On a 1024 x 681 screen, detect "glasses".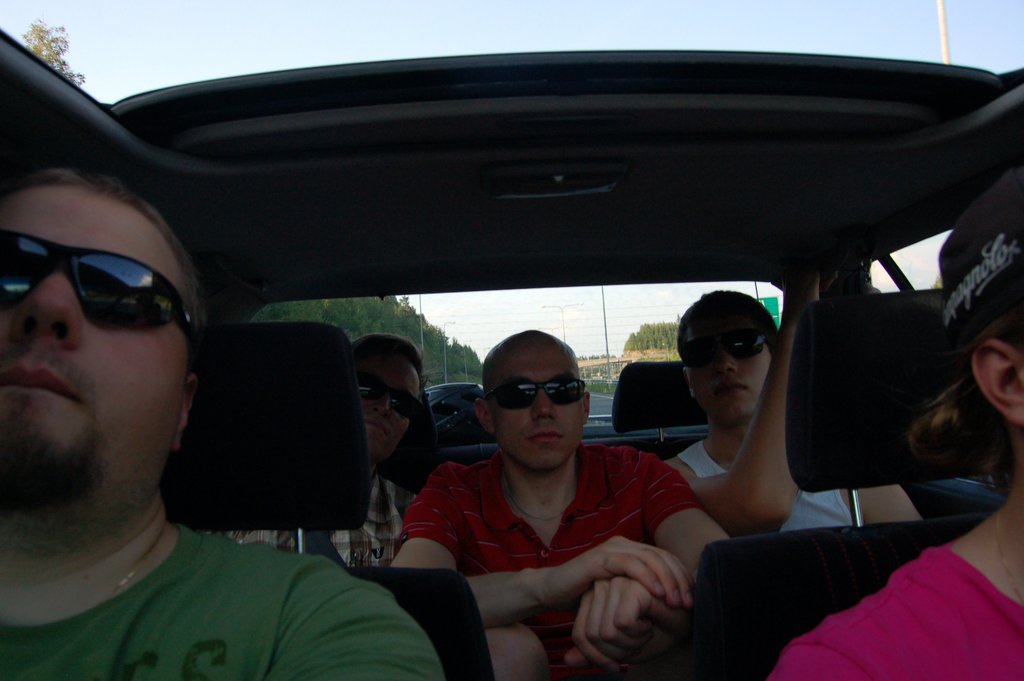
box=[0, 230, 201, 359].
